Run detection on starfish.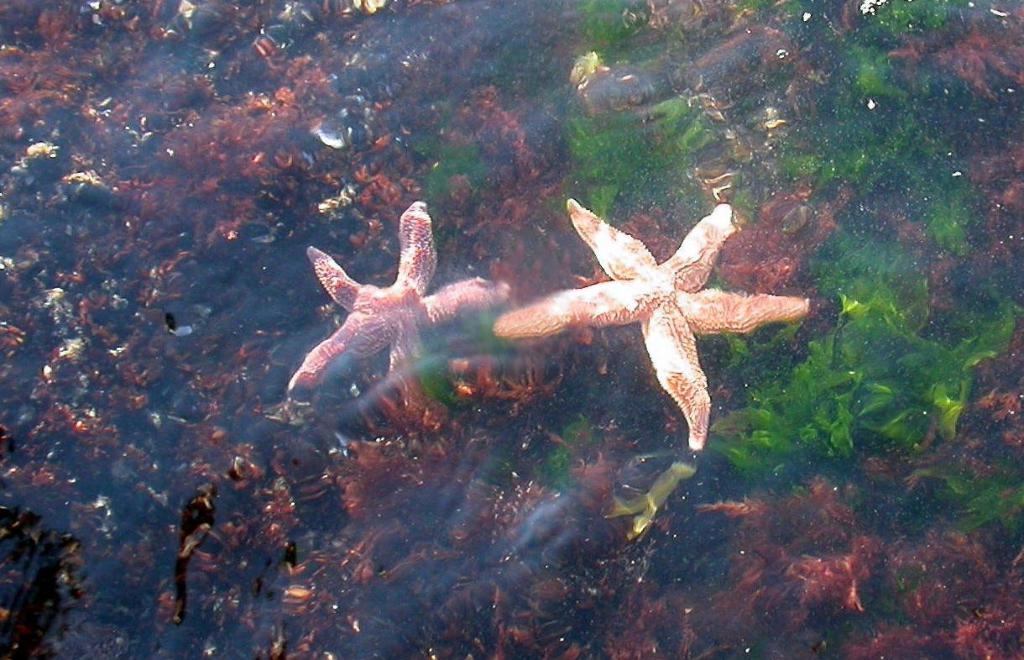
Result: x1=274, y1=201, x2=518, y2=395.
